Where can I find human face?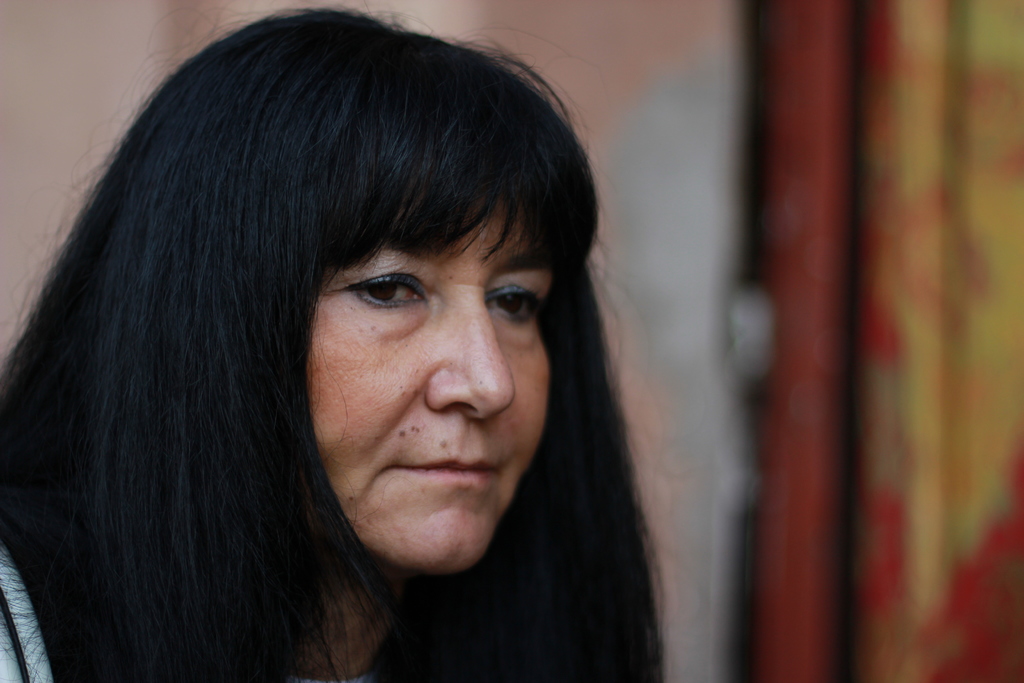
You can find it at rect(299, 161, 543, 565).
